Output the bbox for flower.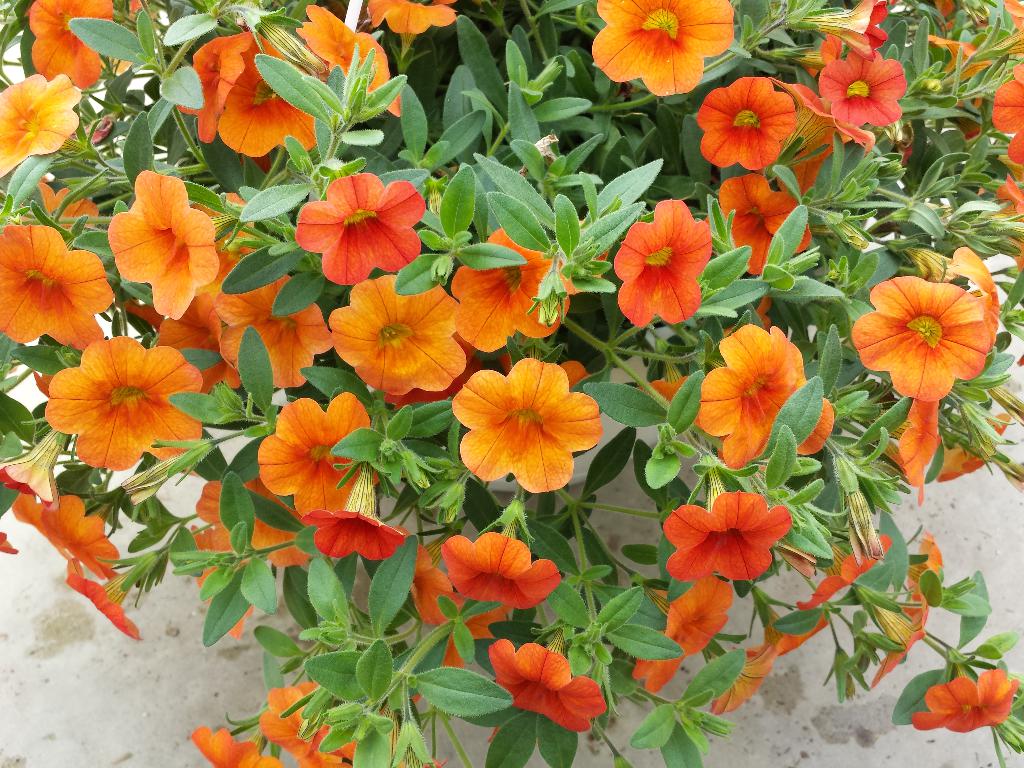
crop(448, 527, 566, 611).
